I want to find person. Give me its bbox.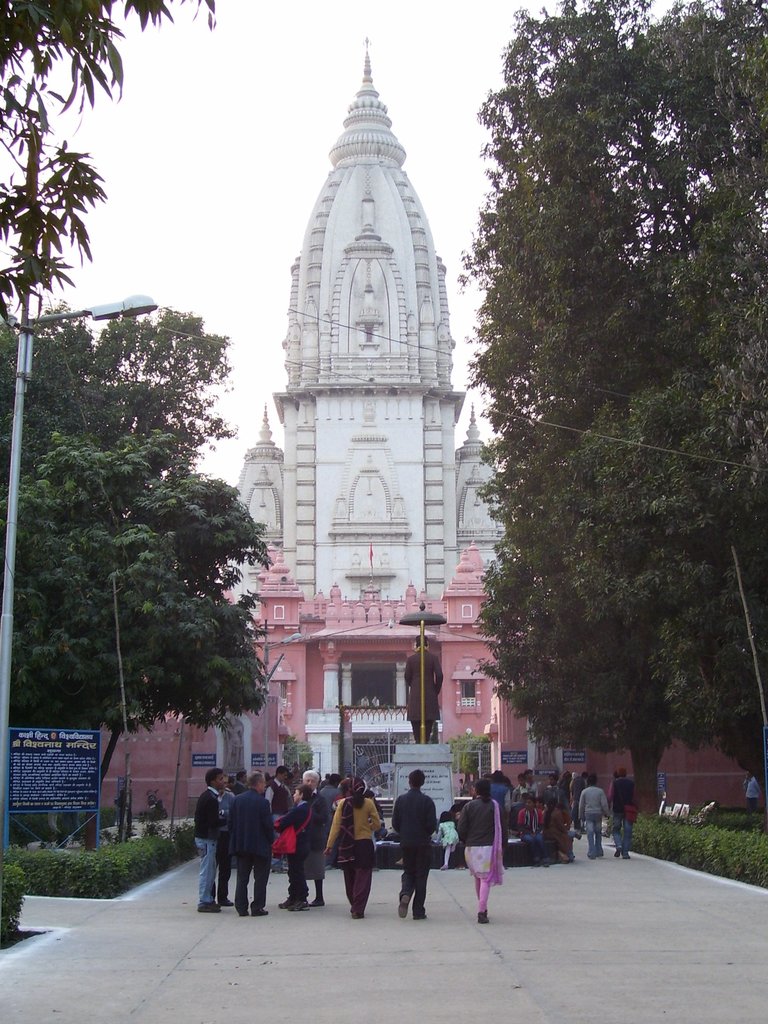
[544, 778, 558, 792].
